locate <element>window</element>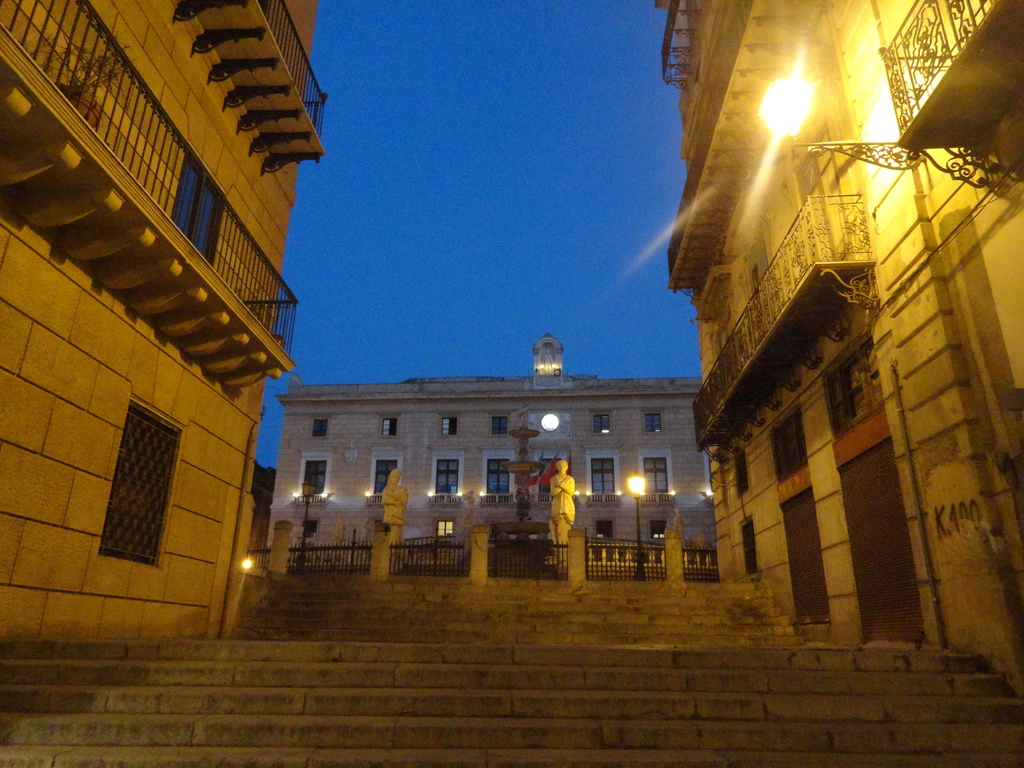
596,410,612,435
